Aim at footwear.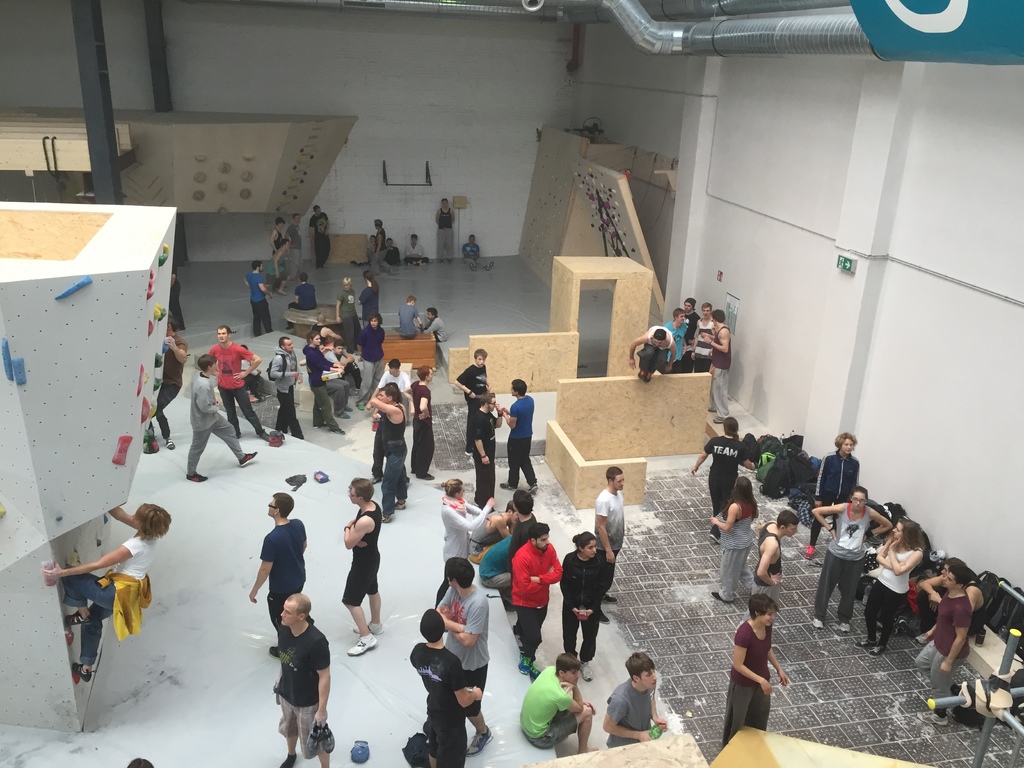
Aimed at 603, 595, 616, 604.
